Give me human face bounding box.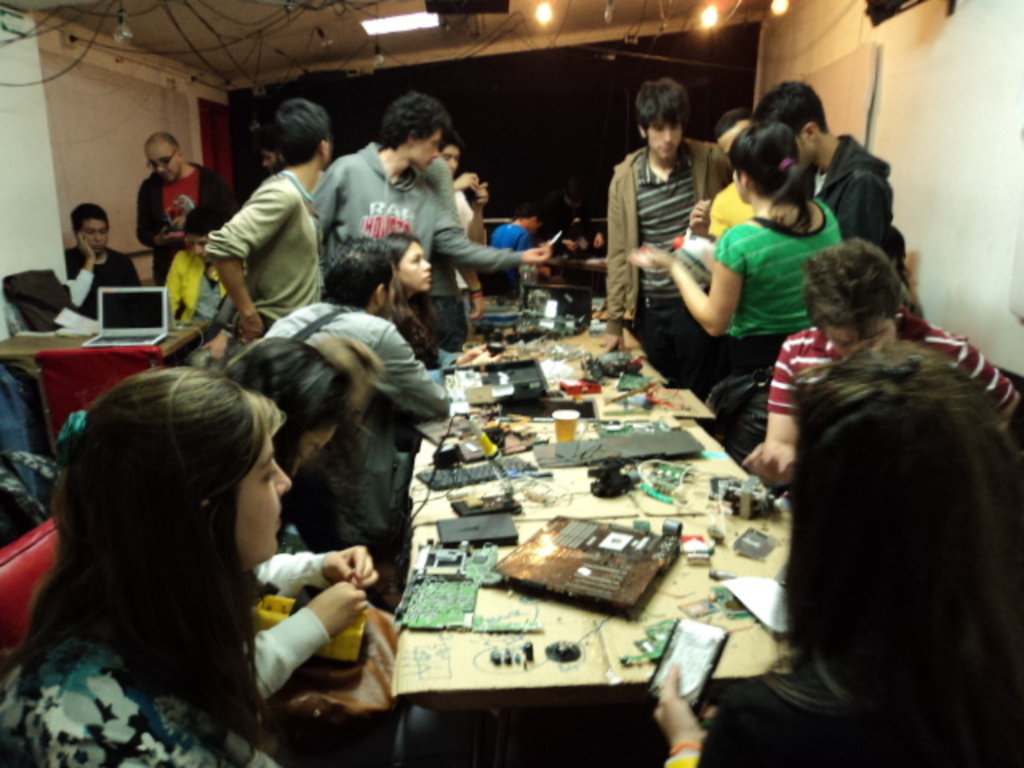
pyautogui.locateOnScreen(147, 139, 181, 187).
